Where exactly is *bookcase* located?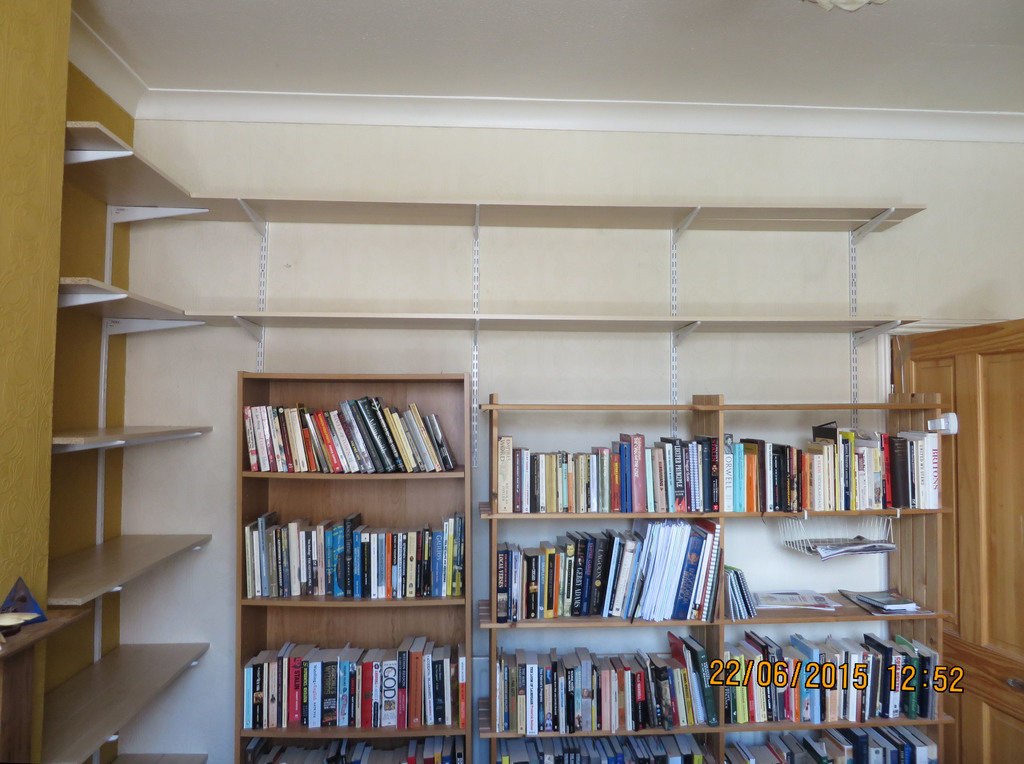
Its bounding box is detection(234, 367, 472, 763).
